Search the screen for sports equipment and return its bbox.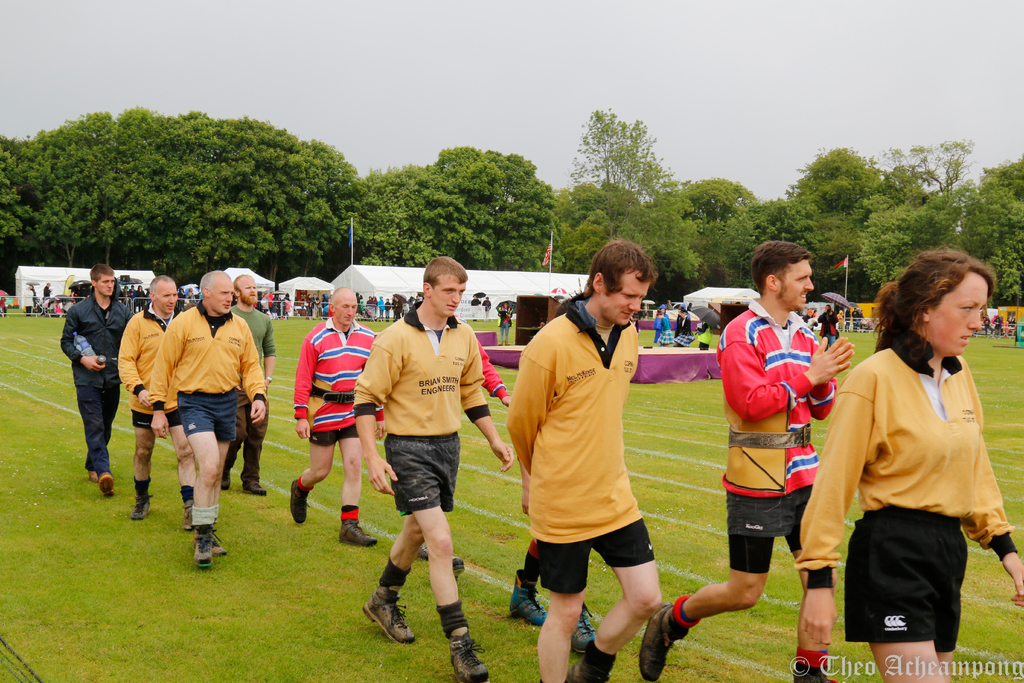
Found: <box>362,587,419,644</box>.
